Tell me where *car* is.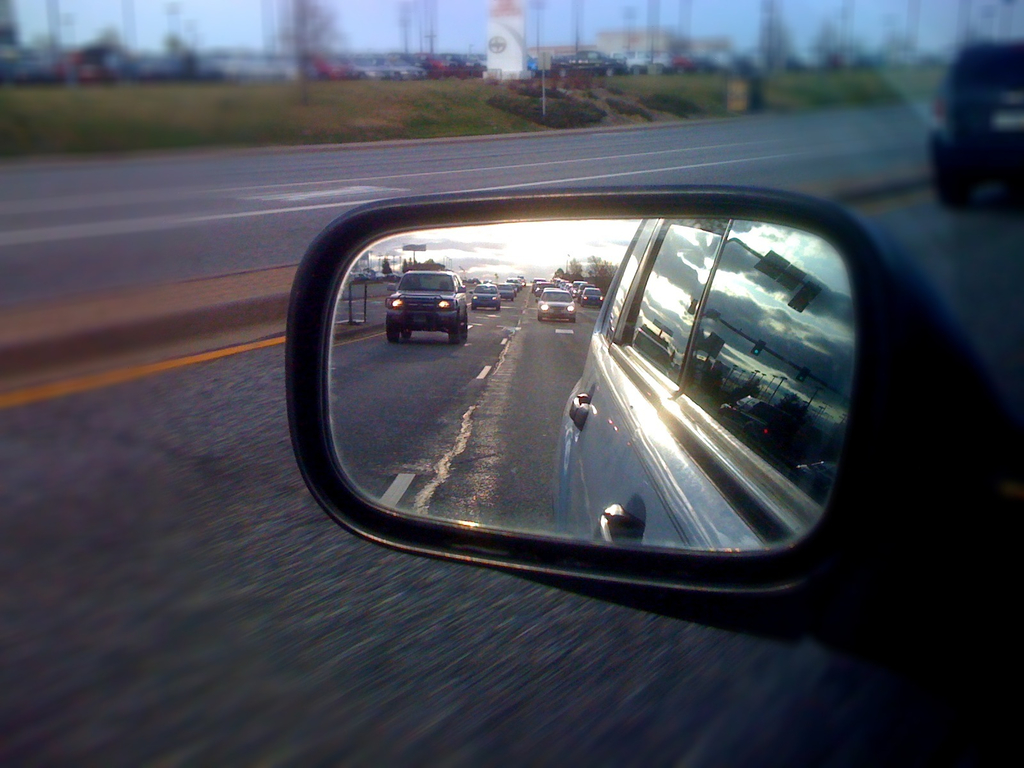
*car* is at [left=929, top=40, right=1023, bottom=209].
